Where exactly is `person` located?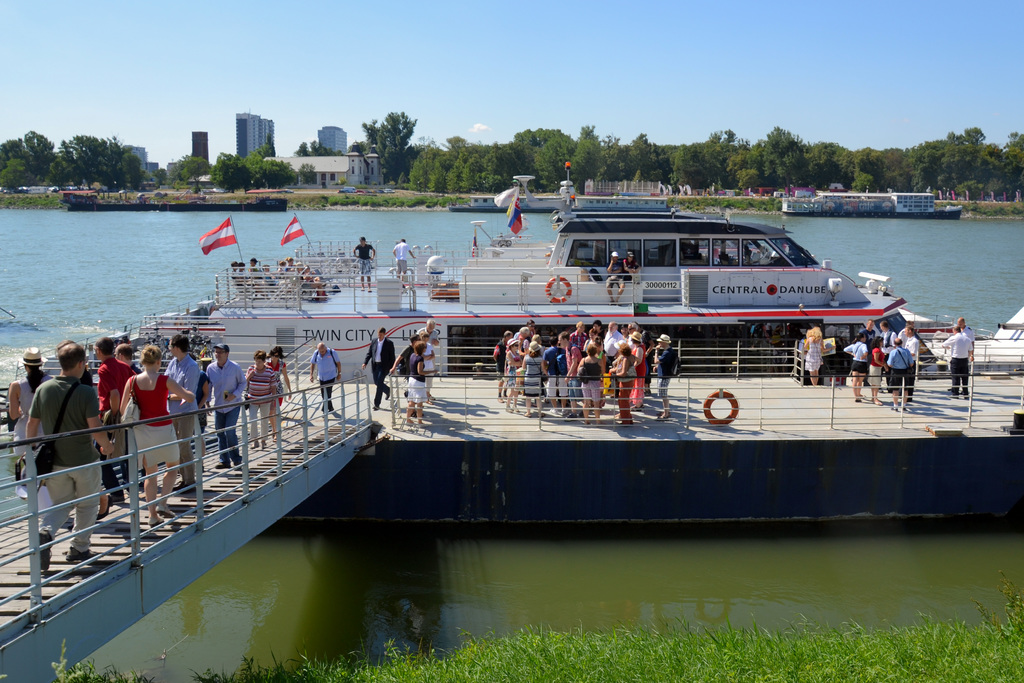
Its bounding box is rect(93, 341, 147, 433).
